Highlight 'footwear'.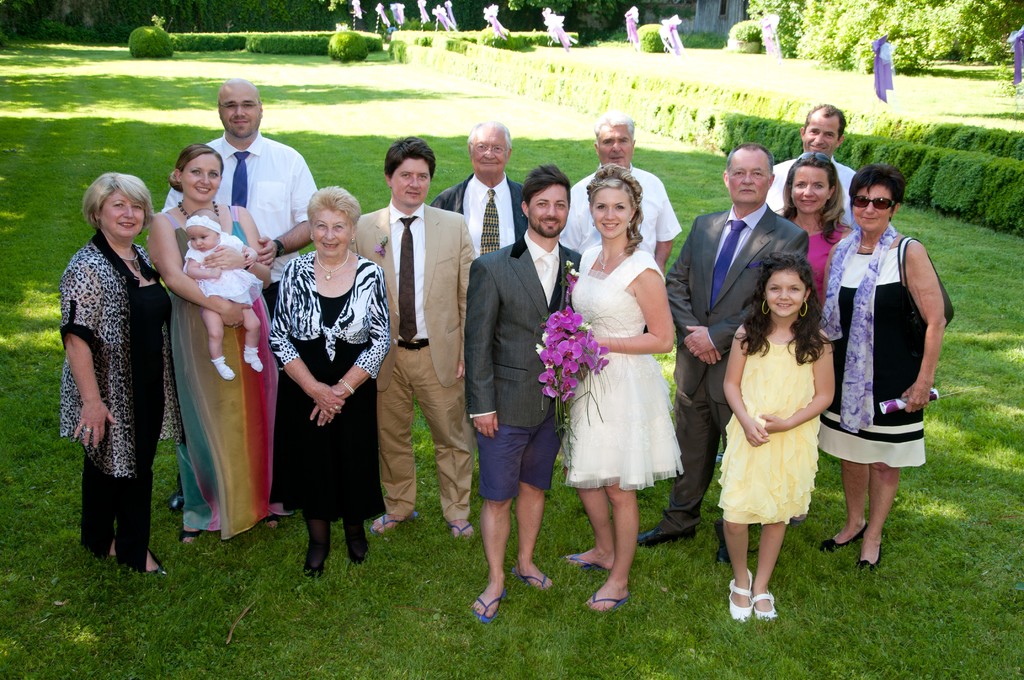
Highlighted region: Rect(171, 480, 184, 514).
